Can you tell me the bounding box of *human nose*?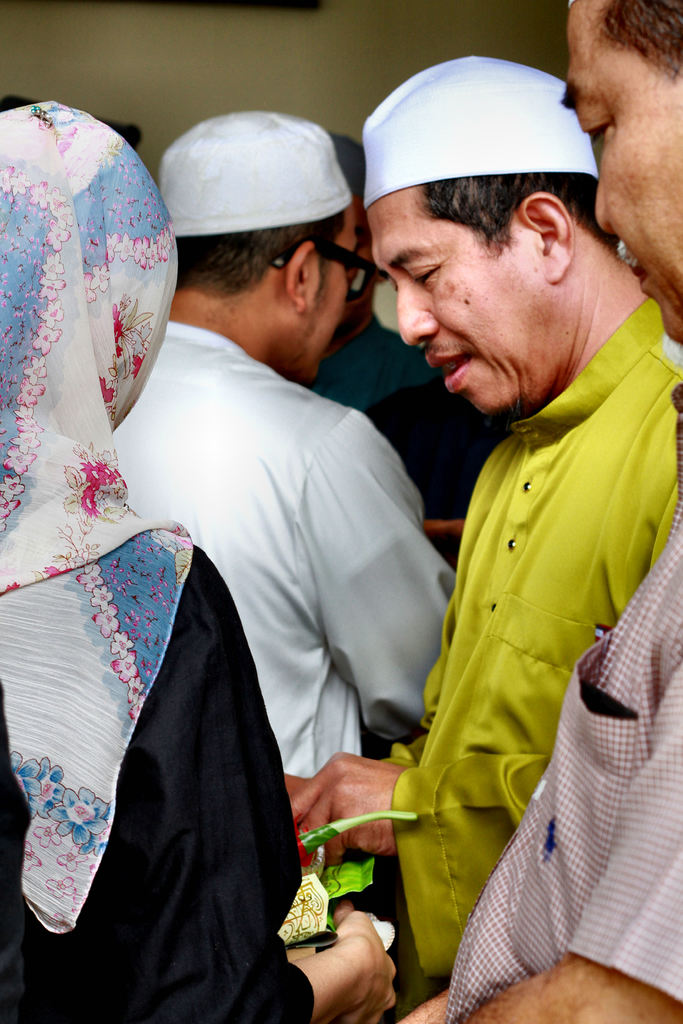
detection(397, 287, 441, 347).
